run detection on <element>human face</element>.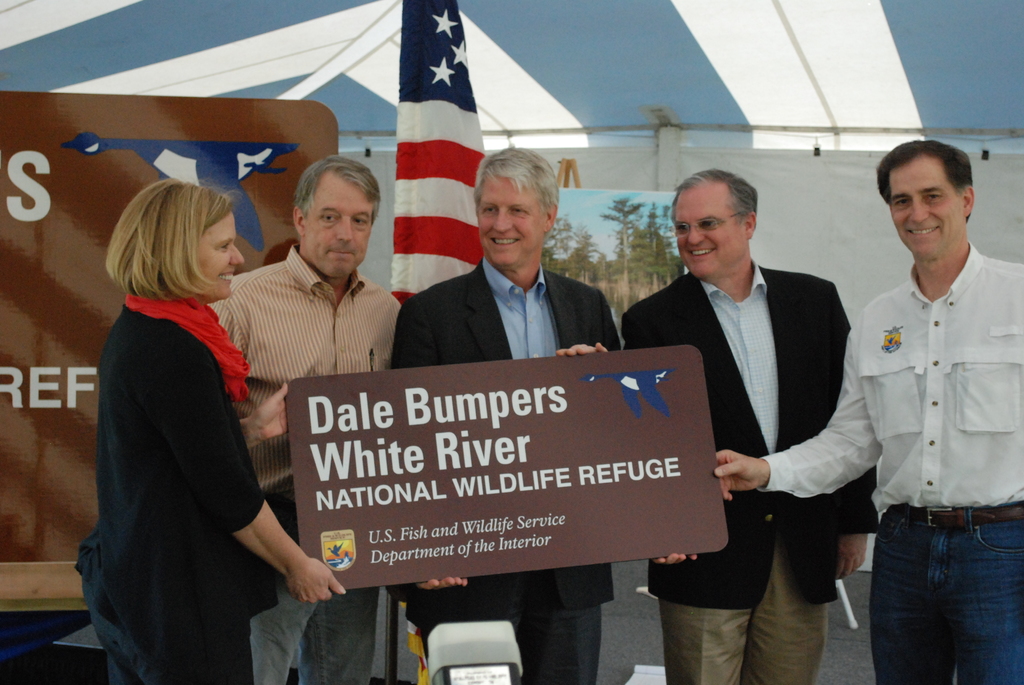
Result: 888 159 961 261.
